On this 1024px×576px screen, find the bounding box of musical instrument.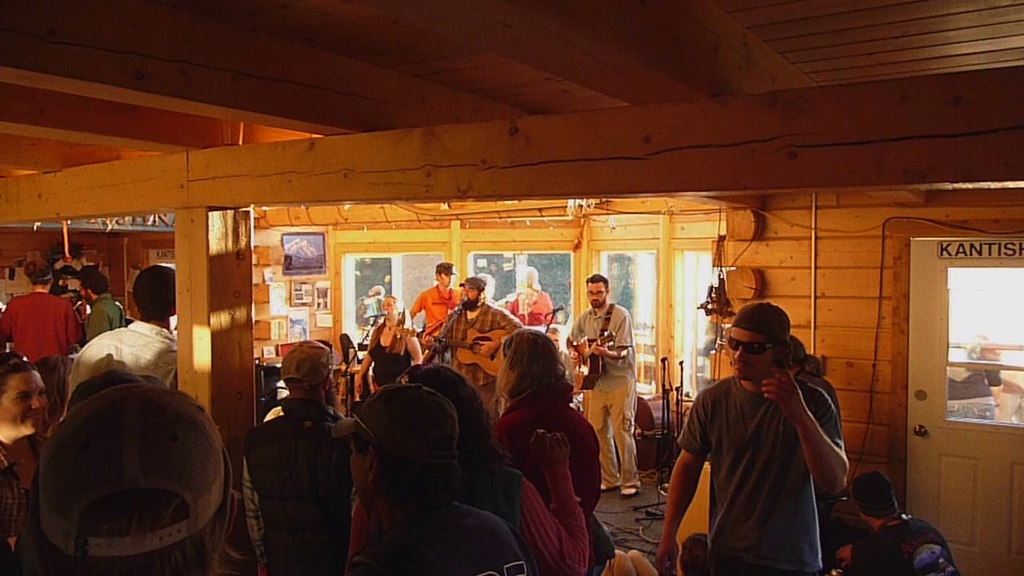
Bounding box: box=[403, 318, 540, 383].
